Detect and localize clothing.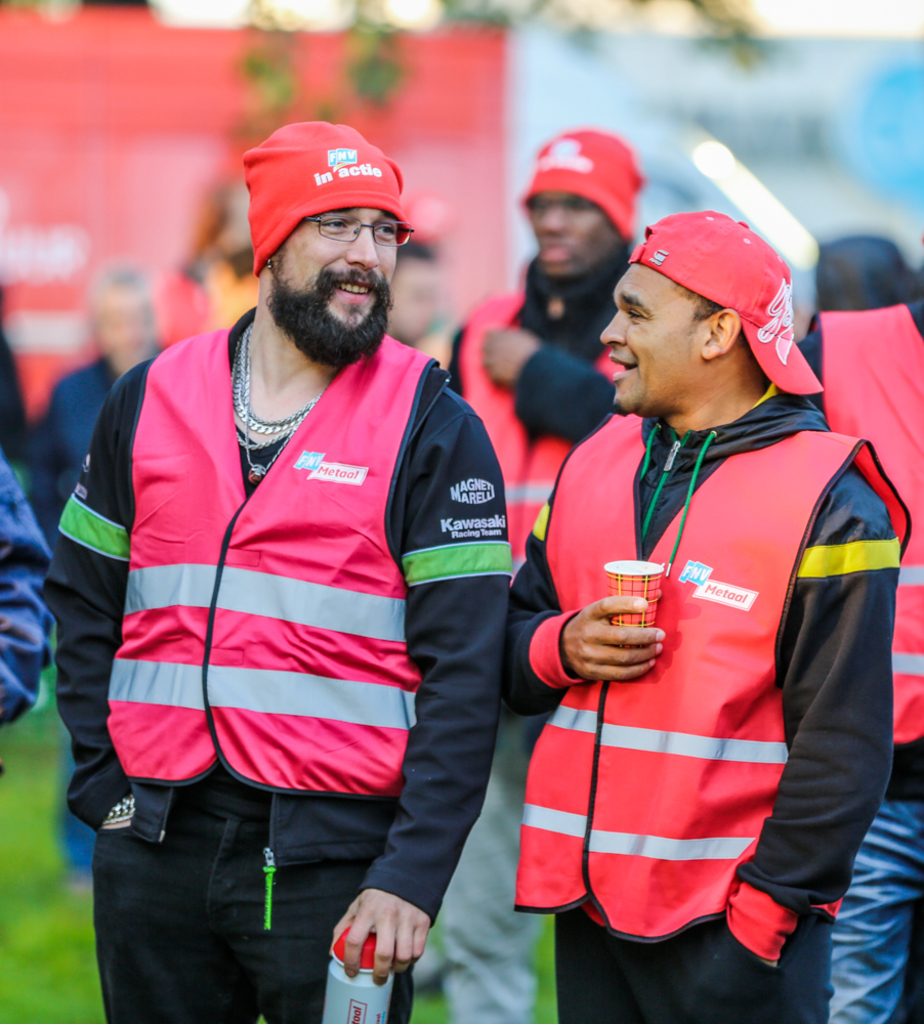
Localized at 34:352:106:512.
